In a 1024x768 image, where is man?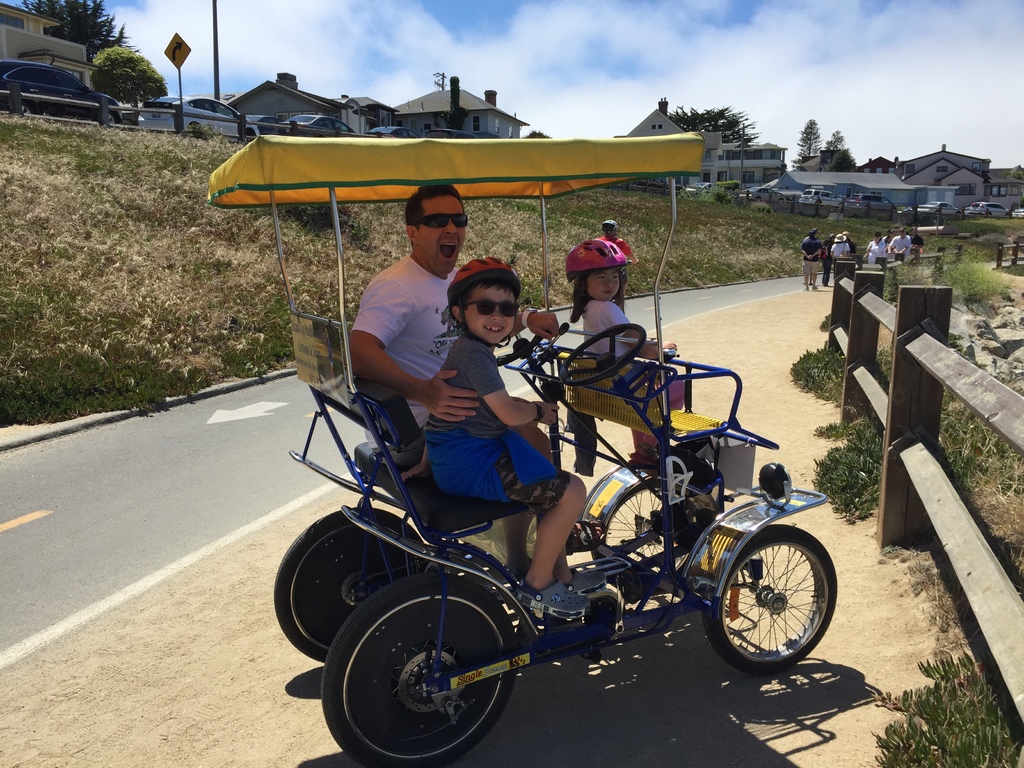
(803,228,820,286).
